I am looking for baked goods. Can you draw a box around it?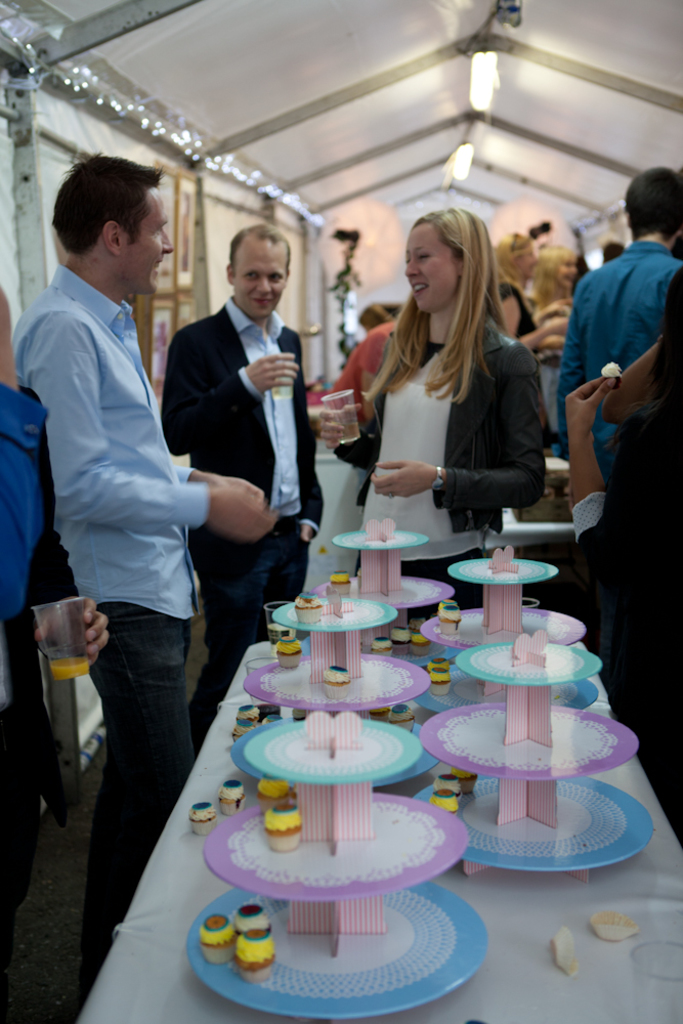
Sure, the bounding box is Rect(423, 668, 453, 701).
